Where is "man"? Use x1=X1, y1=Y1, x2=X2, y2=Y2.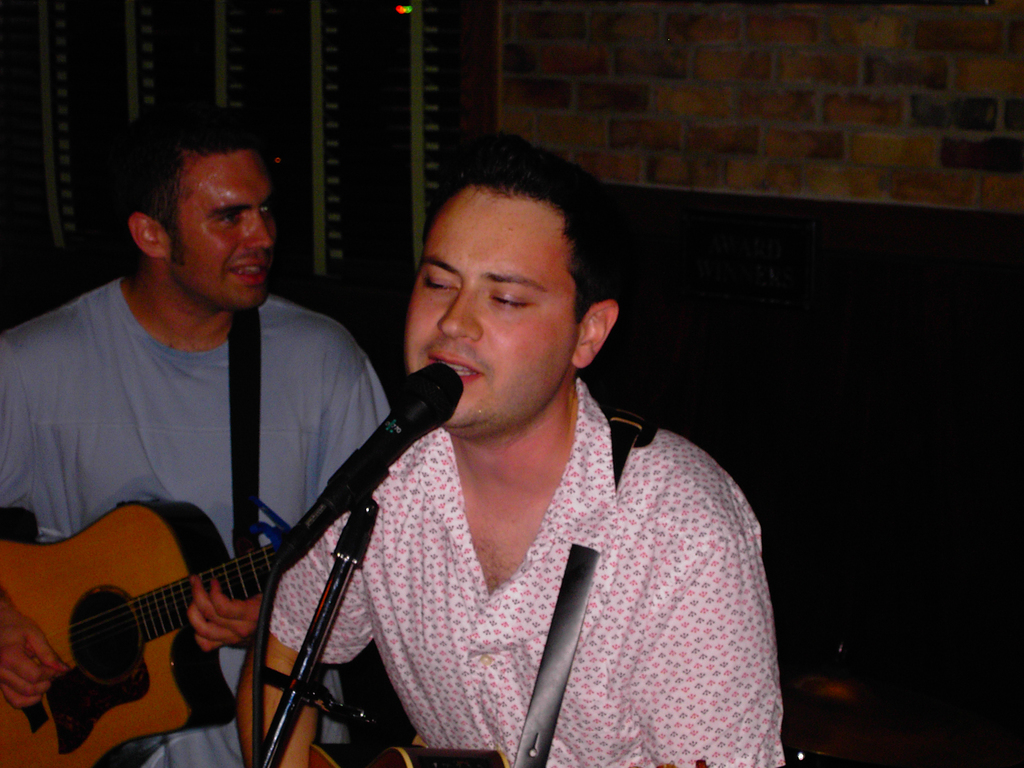
x1=232, y1=126, x2=776, y2=766.
